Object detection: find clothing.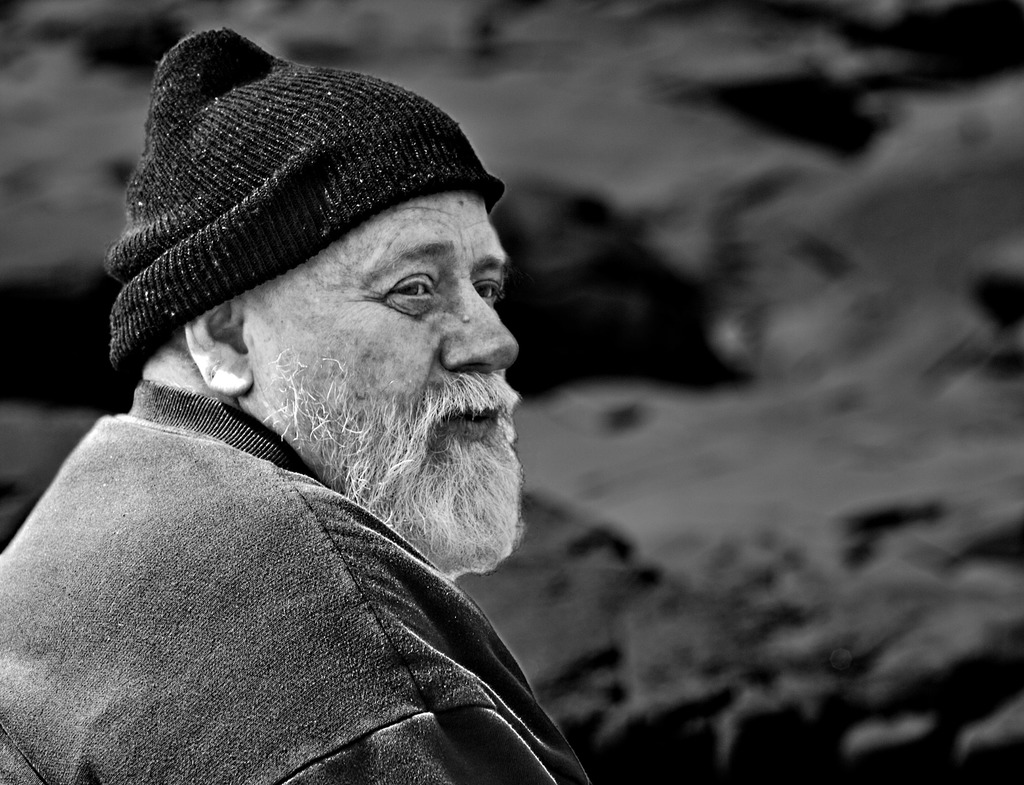
BBox(0, 302, 599, 784).
